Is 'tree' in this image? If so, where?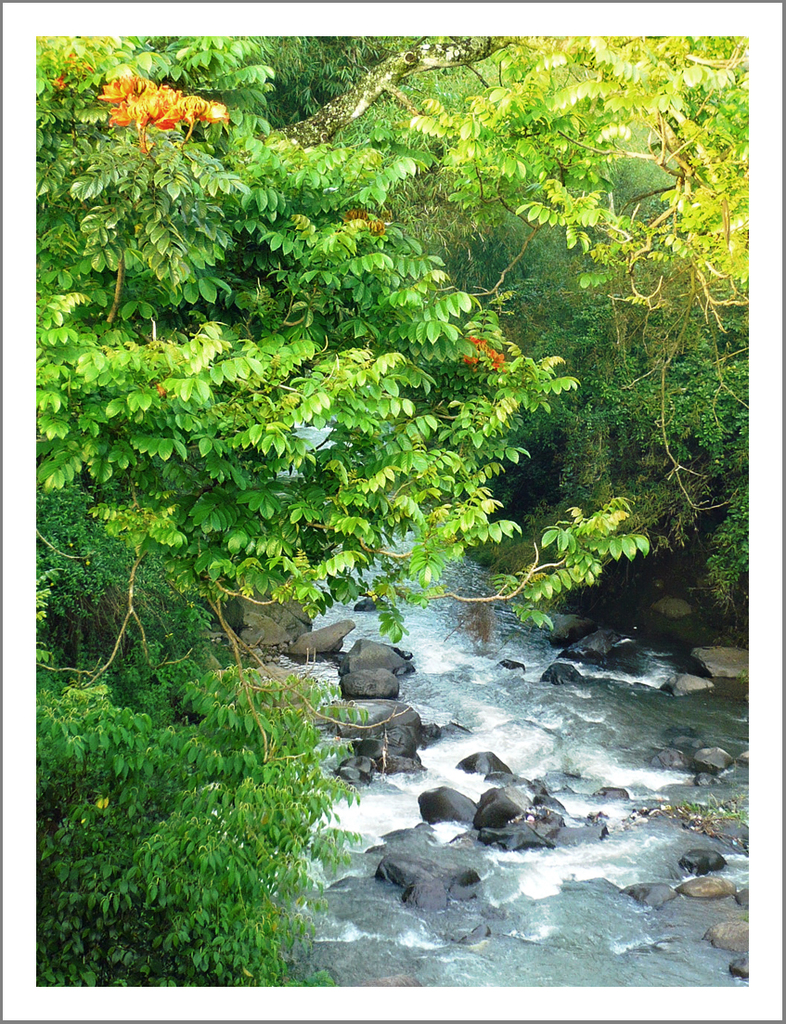
Yes, at l=31, t=40, r=585, b=995.
